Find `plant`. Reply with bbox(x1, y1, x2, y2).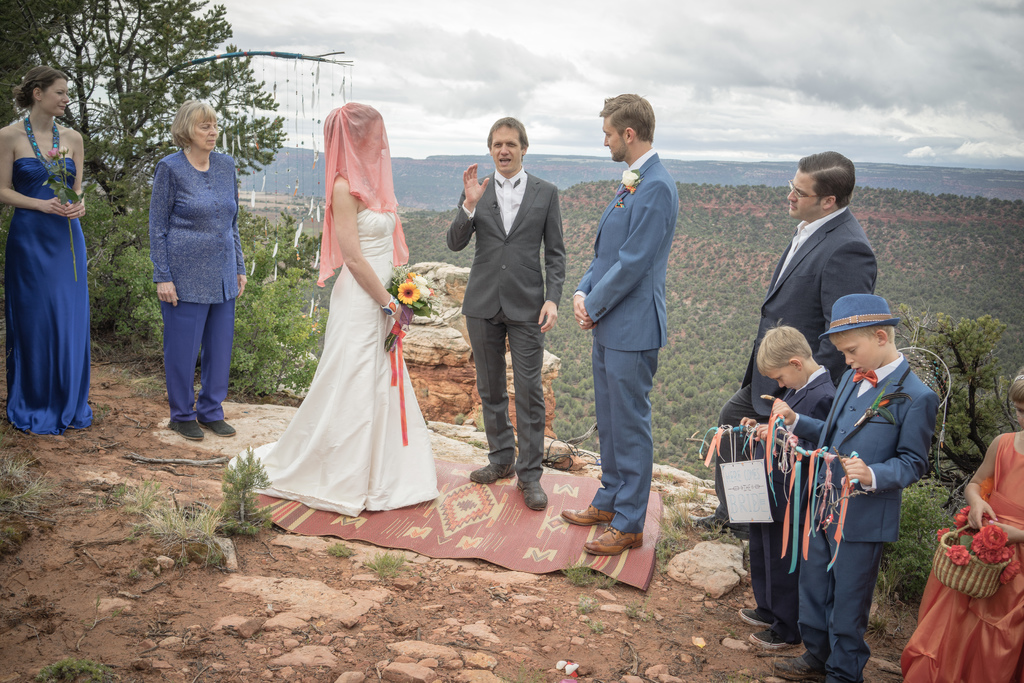
bbox(474, 404, 487, 433).
